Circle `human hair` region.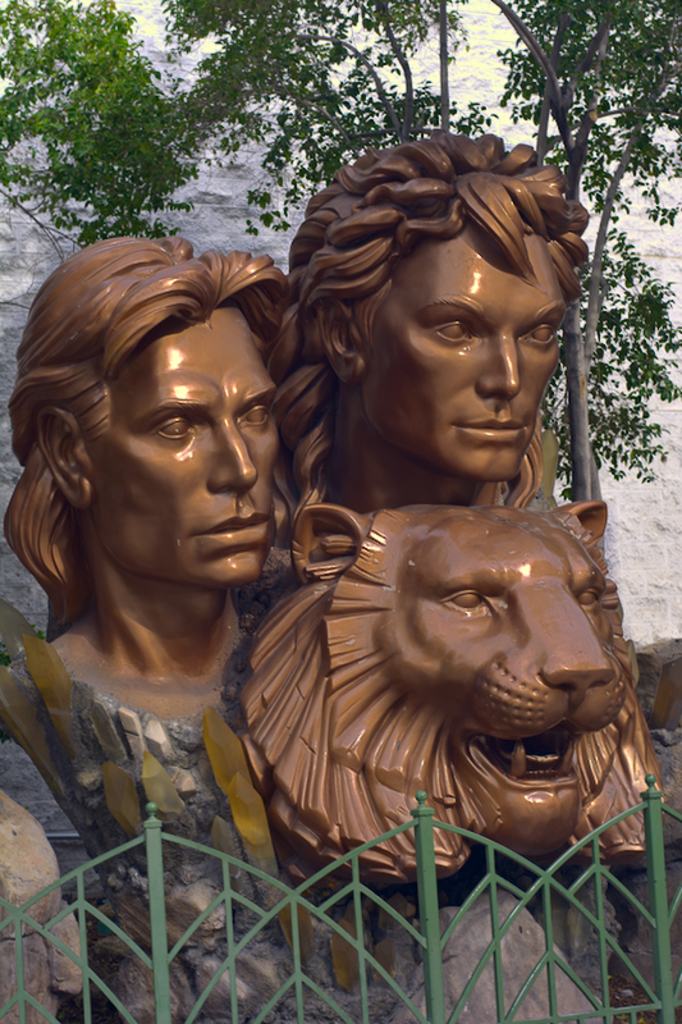
Region: l=15, t=205, r=312, b=648.
